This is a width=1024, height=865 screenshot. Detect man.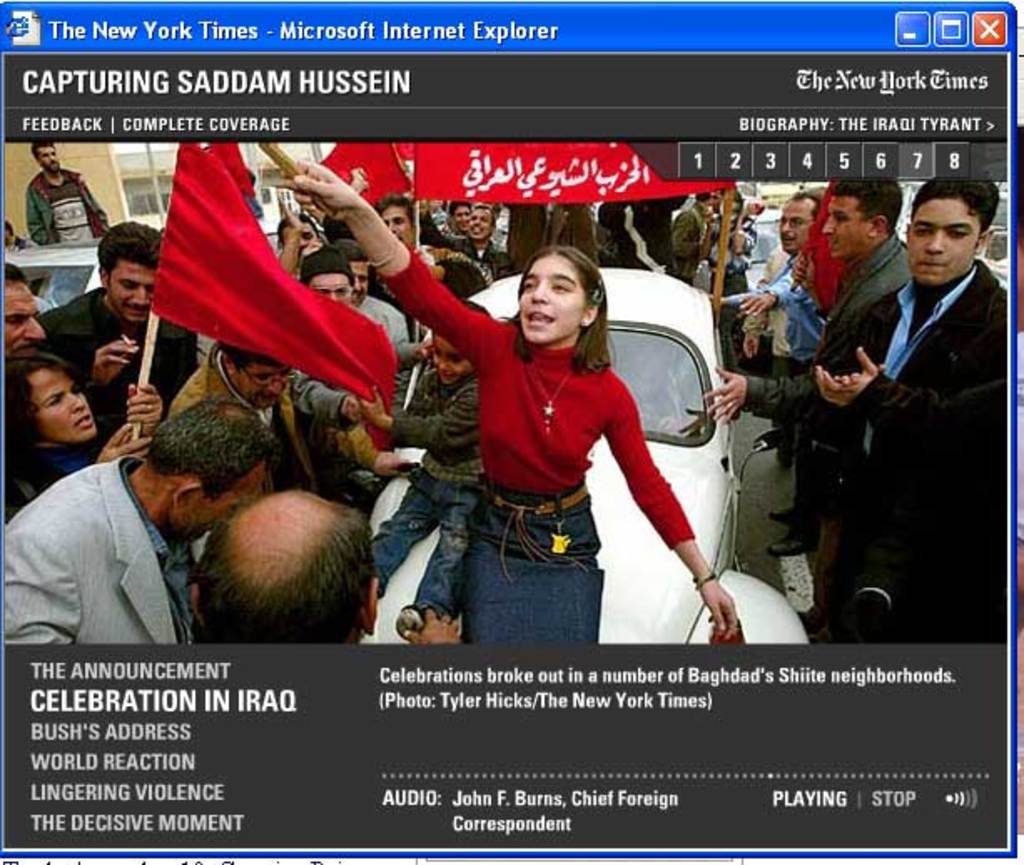
left=710, top=175, right=915, bottom=506.
